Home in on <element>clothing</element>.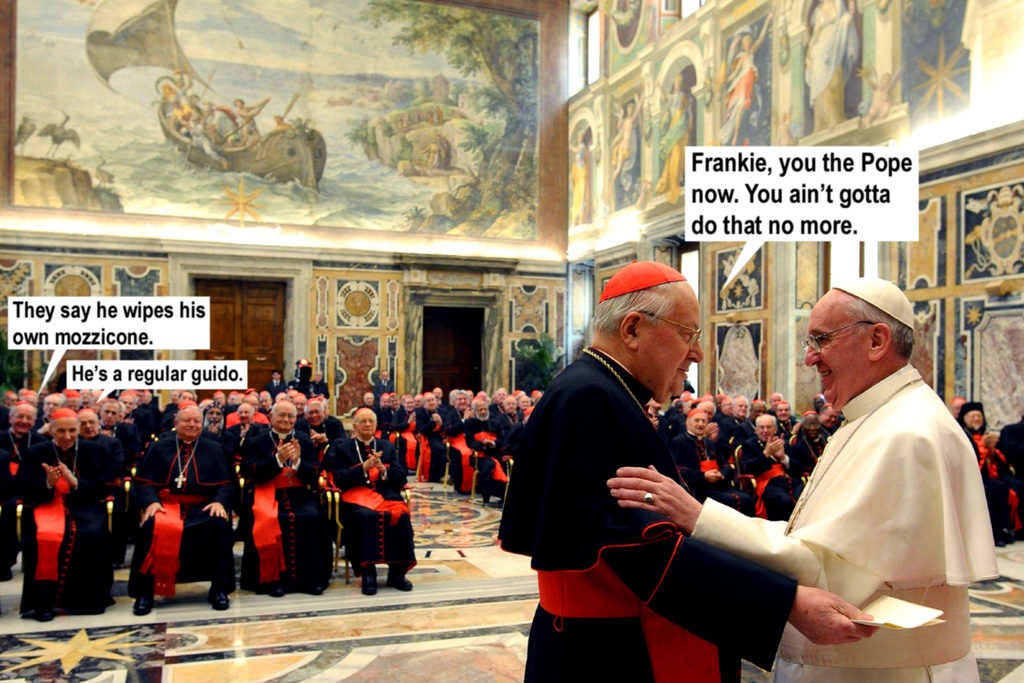
Homed in at 371, 379, 397, 398.
